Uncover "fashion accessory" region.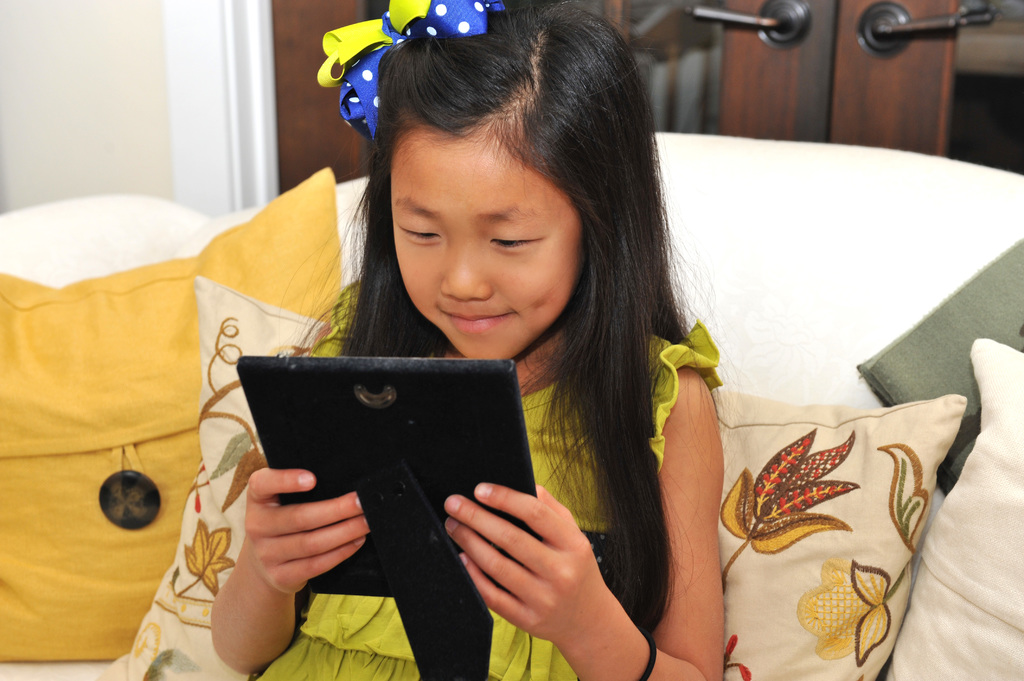
Uncovered: [572,630,659,680].
